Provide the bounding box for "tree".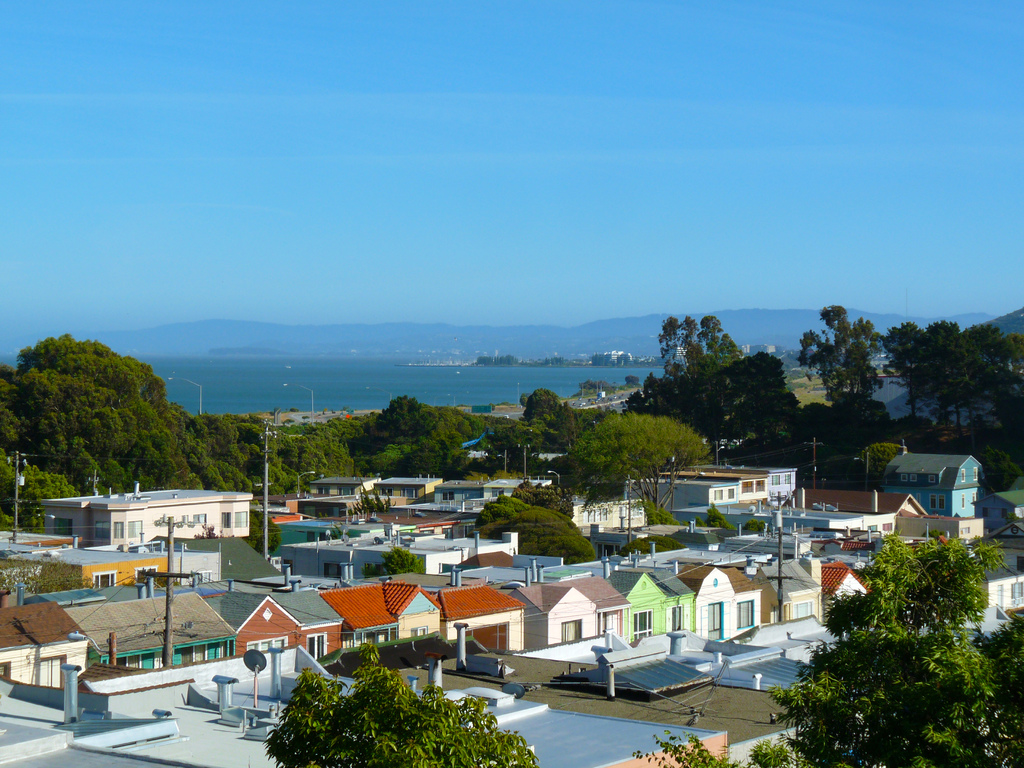
[left=637, top=718, right=810, bottom=767].
